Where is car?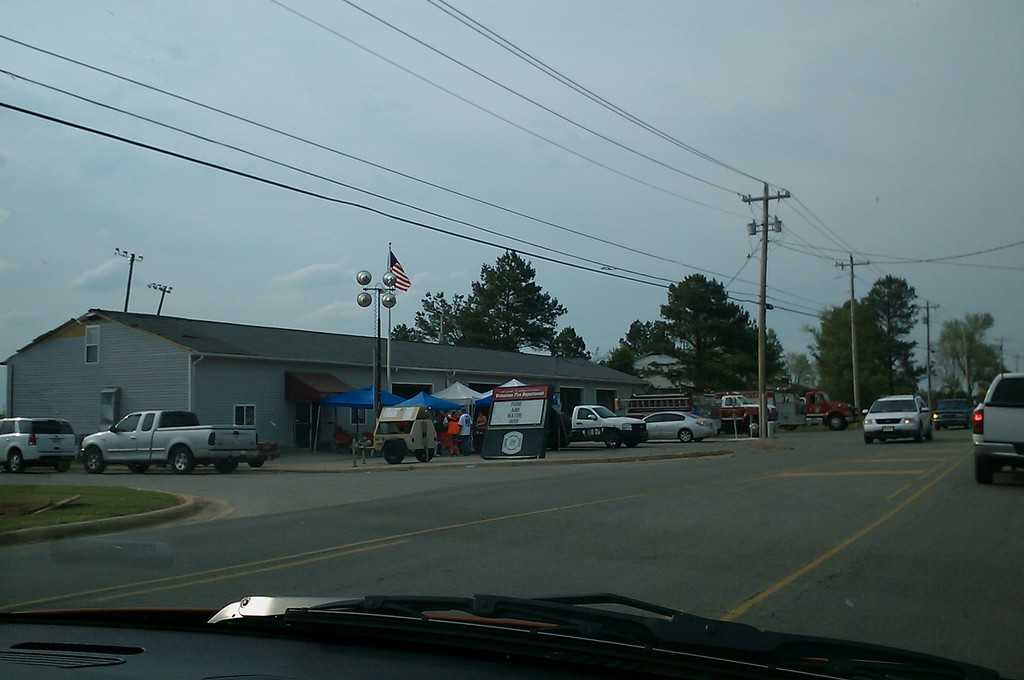
647, 407, 731, 439.
